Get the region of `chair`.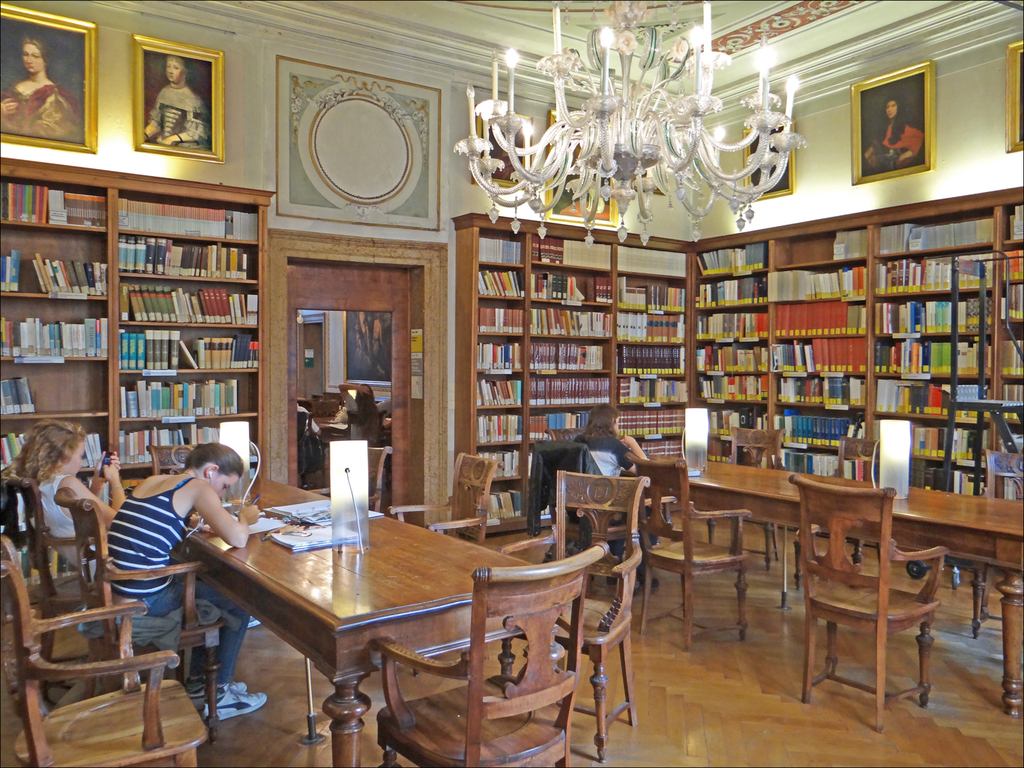
967, 446, 1023, 636.
